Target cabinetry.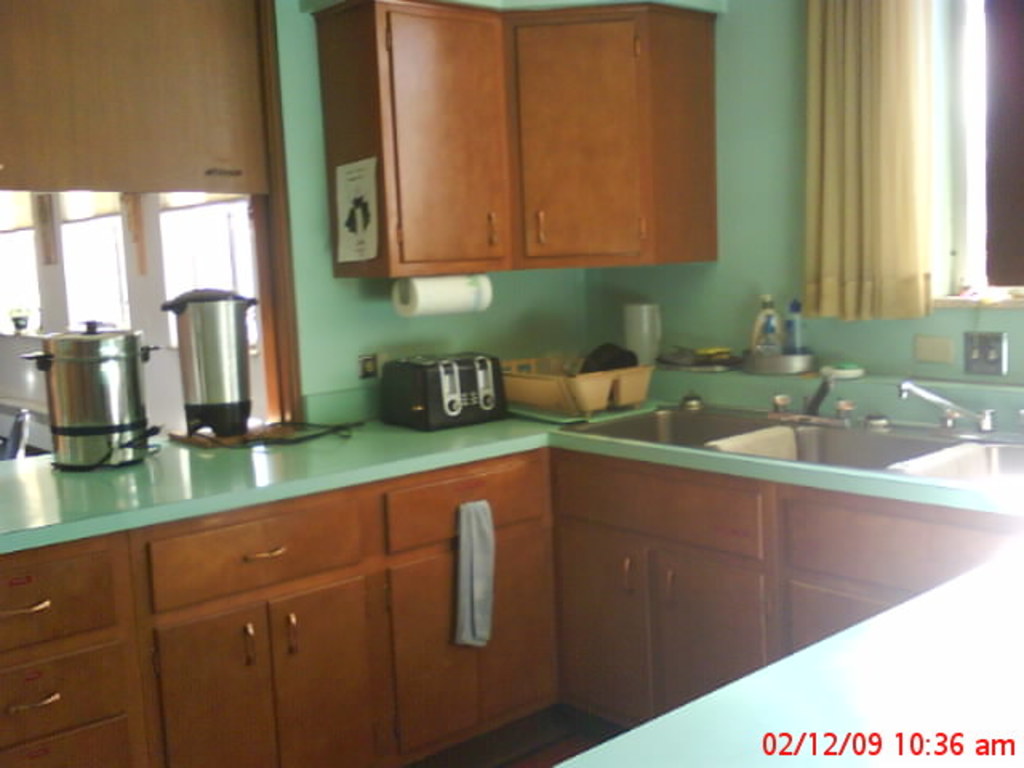
Target region: x1=314, y1=2, x2=517, y2=278.
